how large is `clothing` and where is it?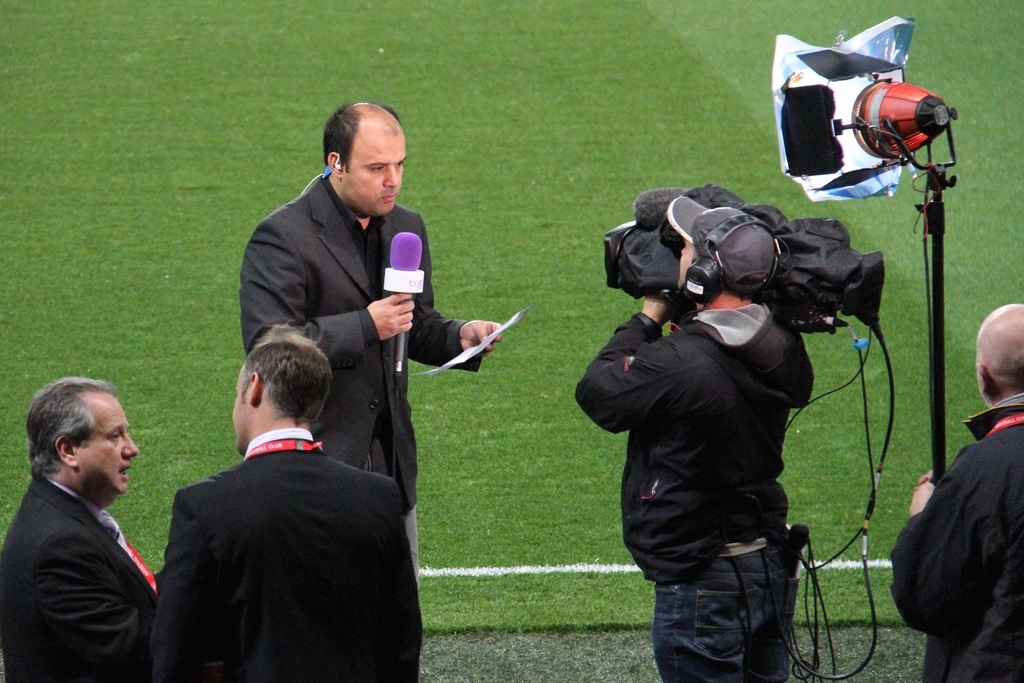
Bounding box: 159, 425, 426, 682.
